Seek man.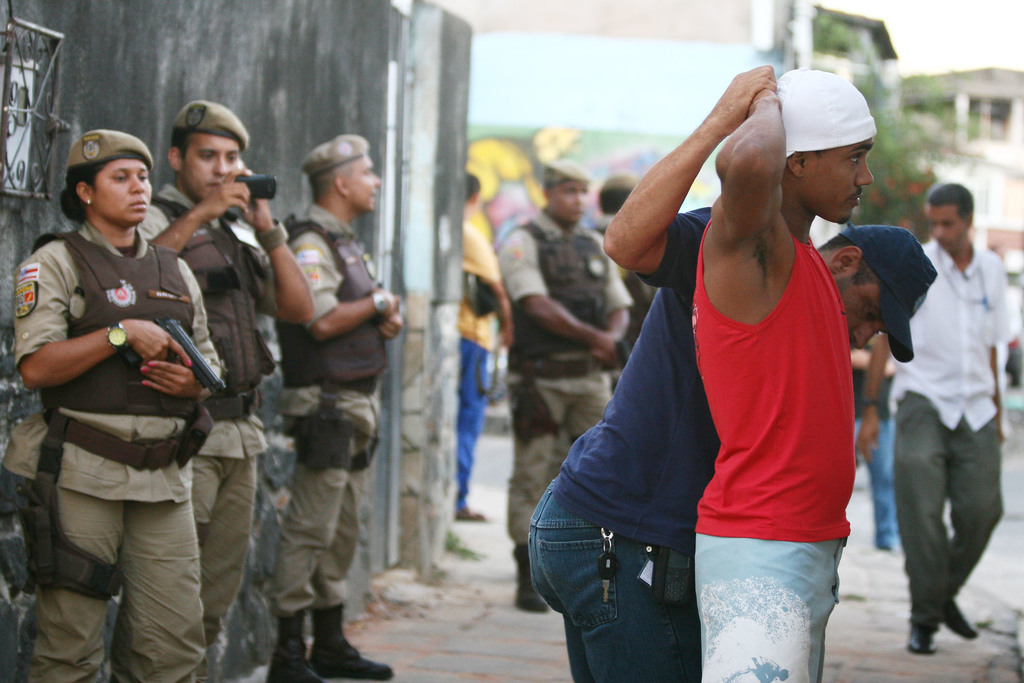
detection(870, 166, 1016, 669).
